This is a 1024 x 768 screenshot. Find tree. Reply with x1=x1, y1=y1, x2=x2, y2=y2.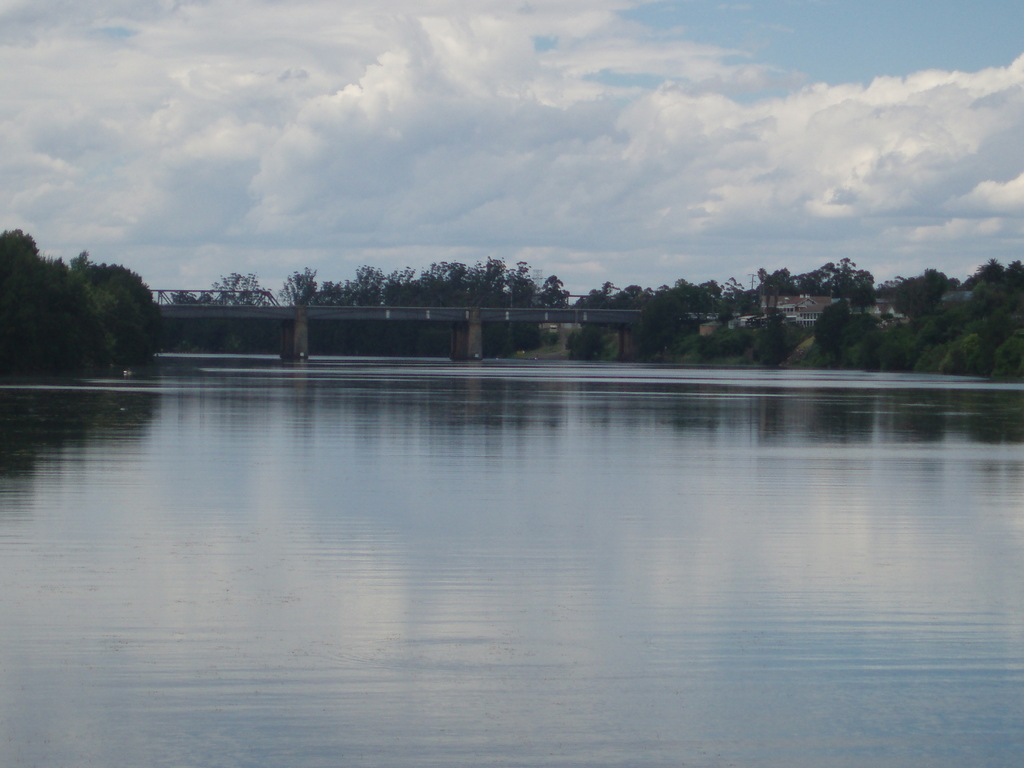
x1=812, y1=284, x2=915, y2=373.
